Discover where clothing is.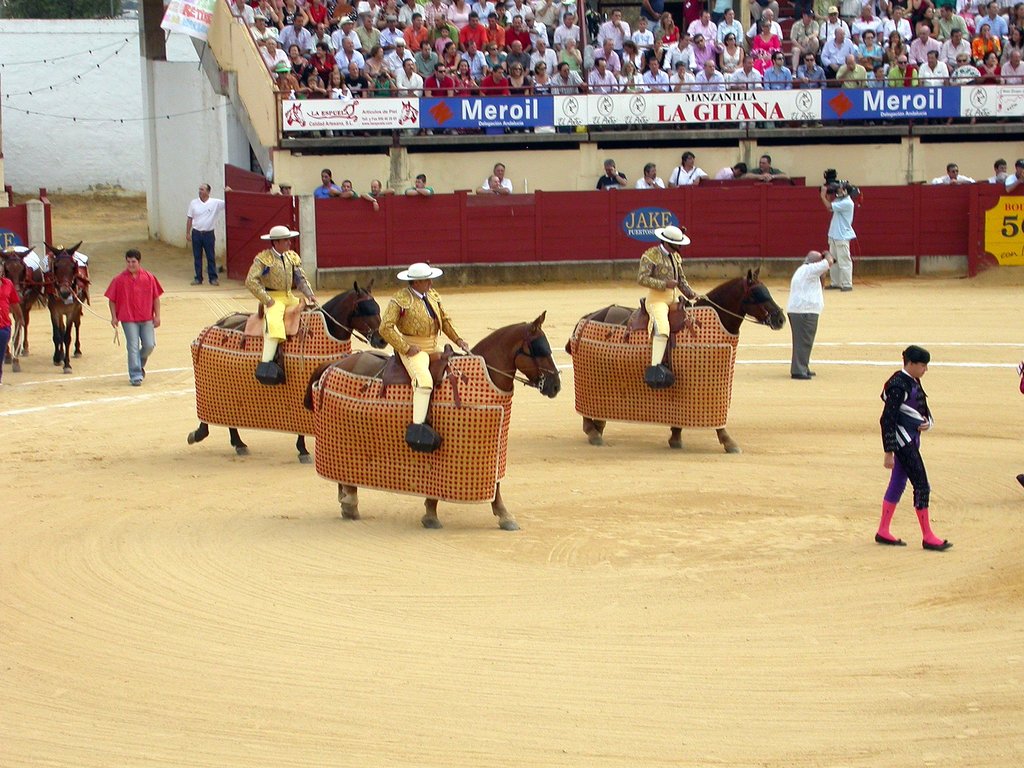
Discovered at (856, 42, 883, 58).
